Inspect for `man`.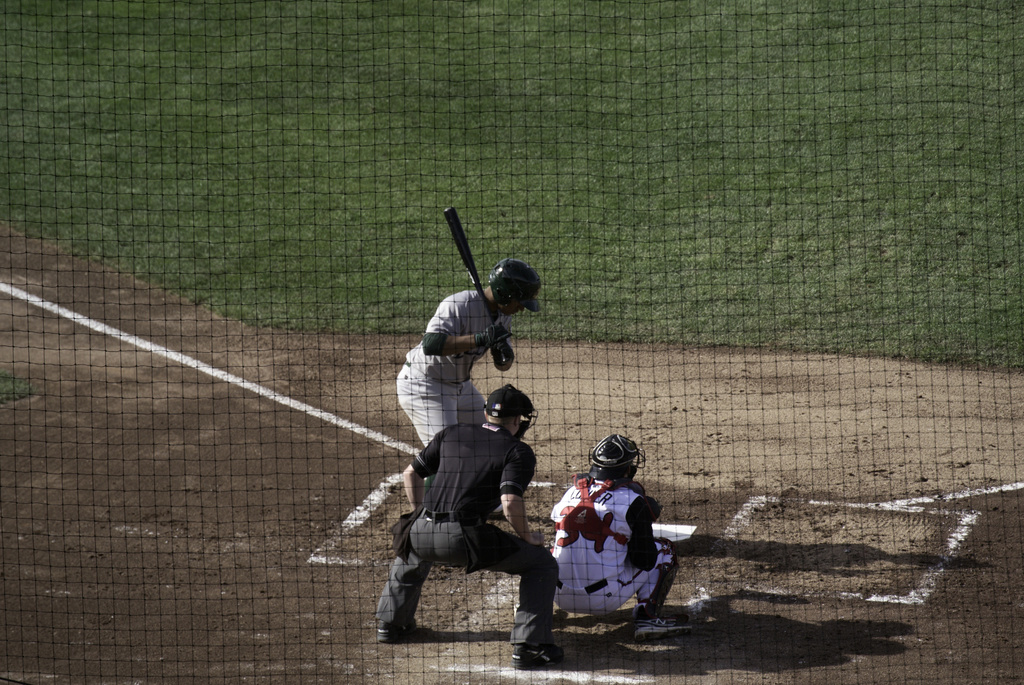
Inspection: [375, 386, 566, 665].
